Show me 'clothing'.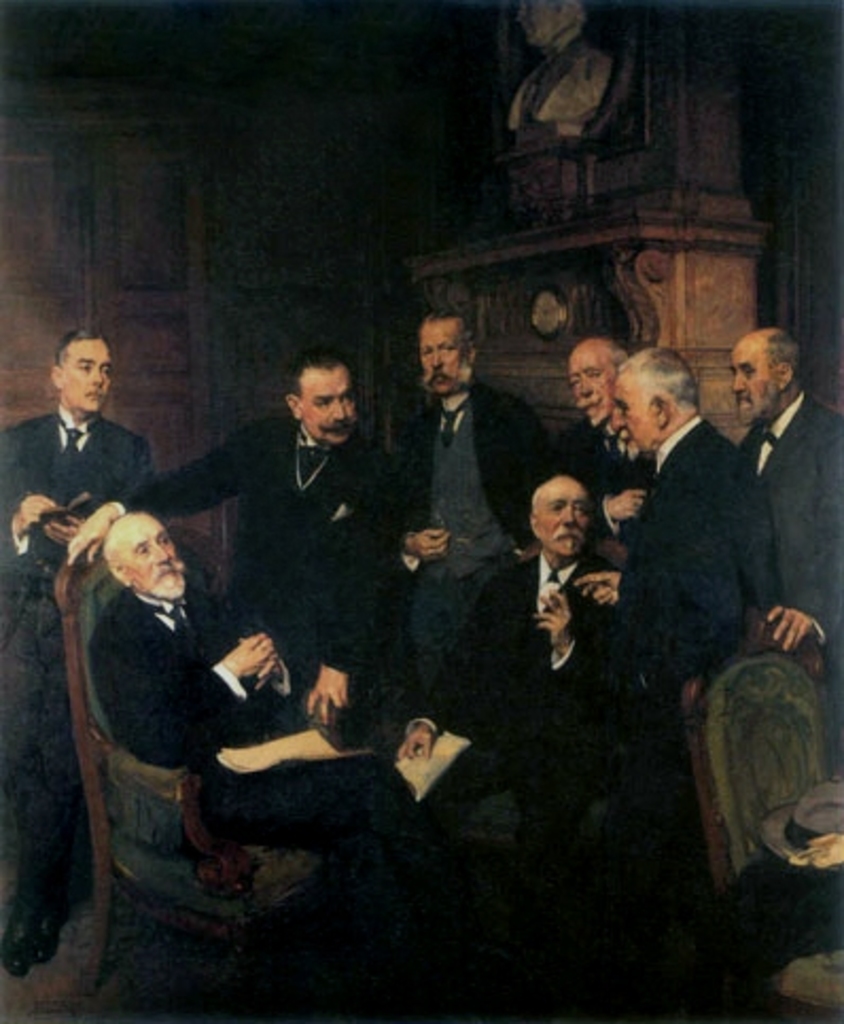
'clothing' is here: BBox(151, 396, 441, 714).
